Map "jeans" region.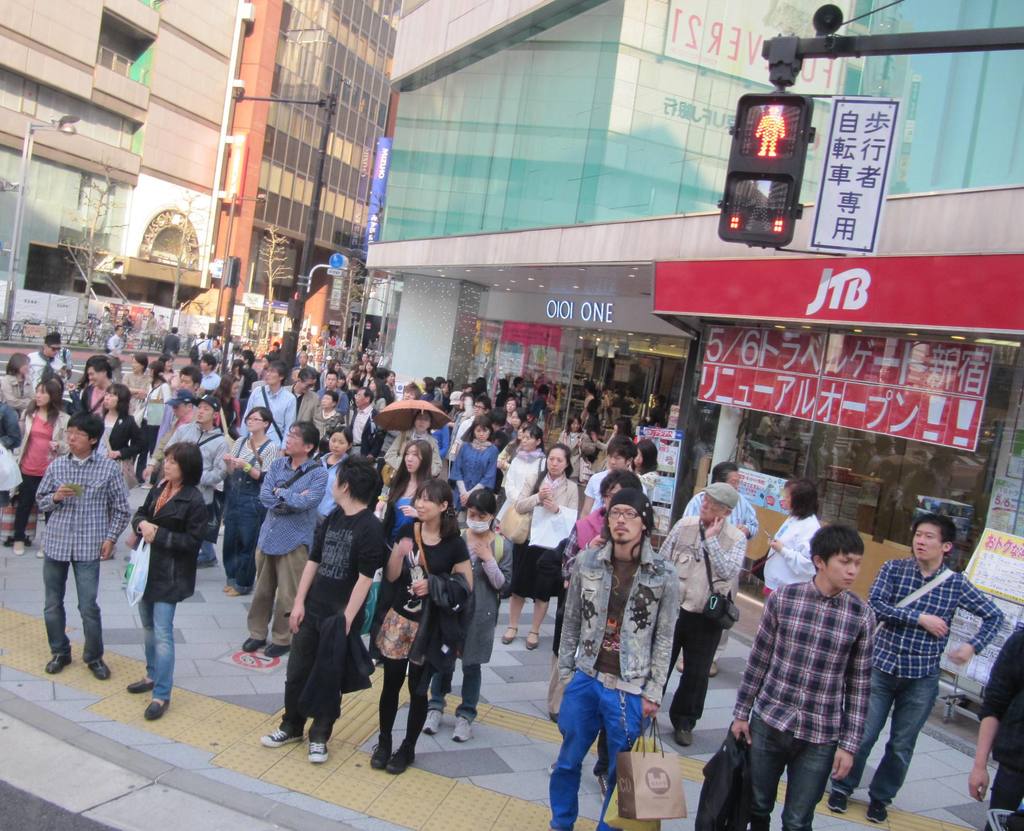
Mapped to {"left": 143, "top": 596, "right": 175, "bottom": 704}.
